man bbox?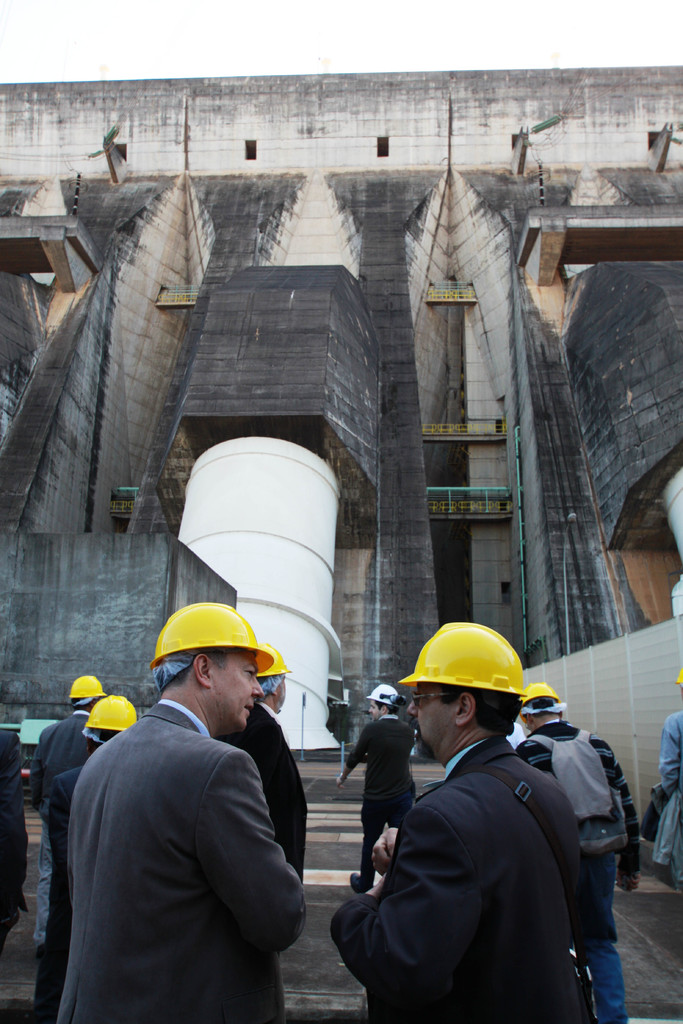
rect(29, 689, 135, 1023)
